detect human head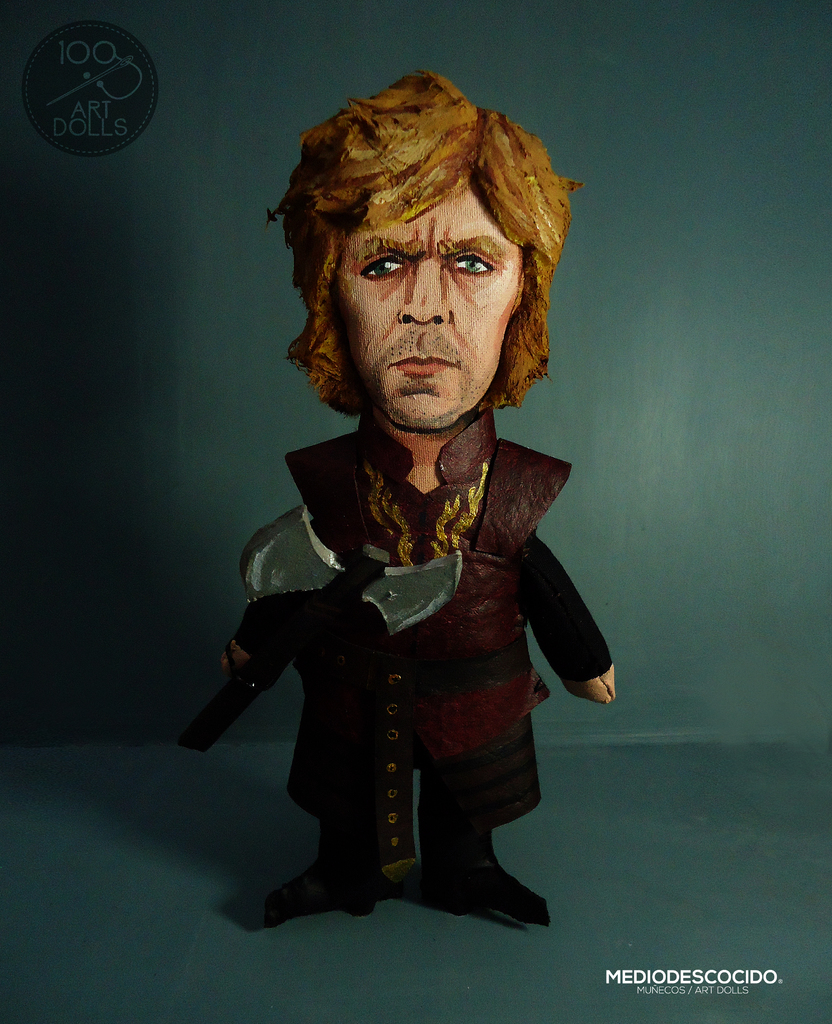
detection(267, 66, 569, 466)
